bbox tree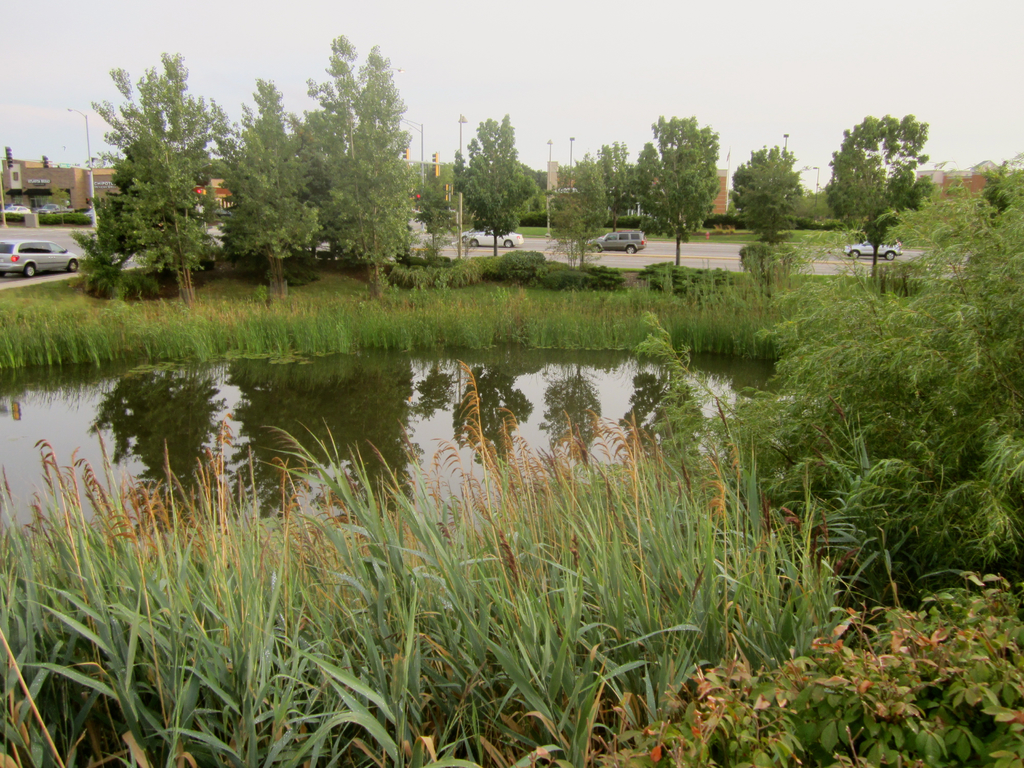
l=828, t=114, r=924, b=295
